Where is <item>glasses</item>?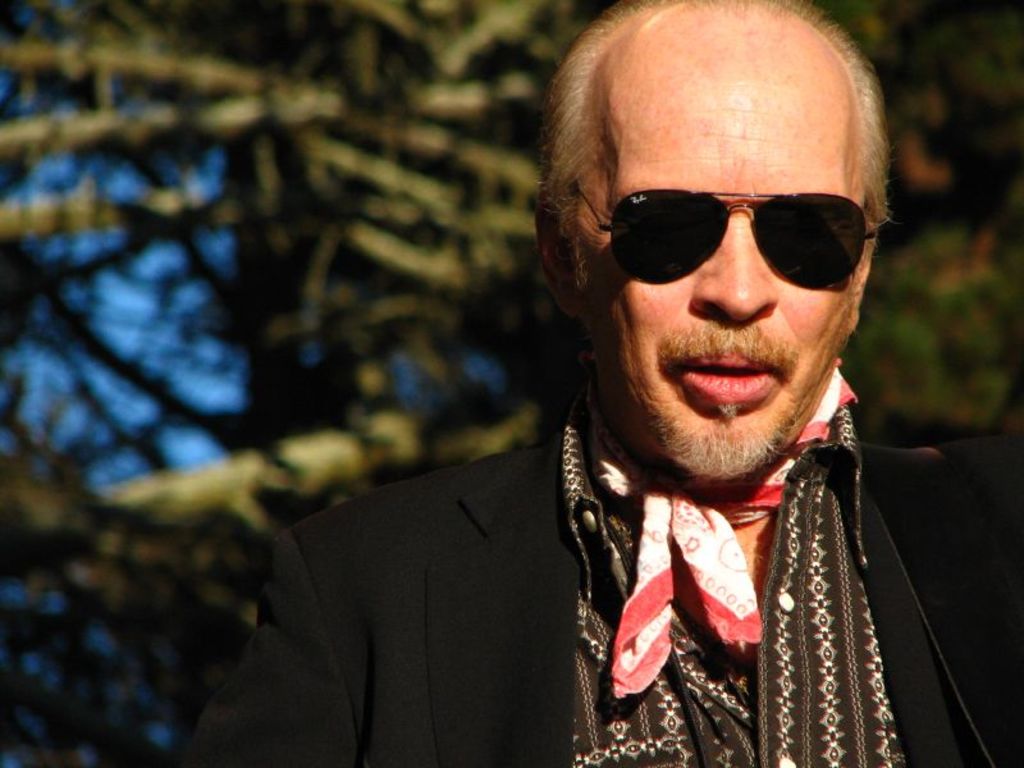
x1=579, y1=166, x2=879, y2=303.
